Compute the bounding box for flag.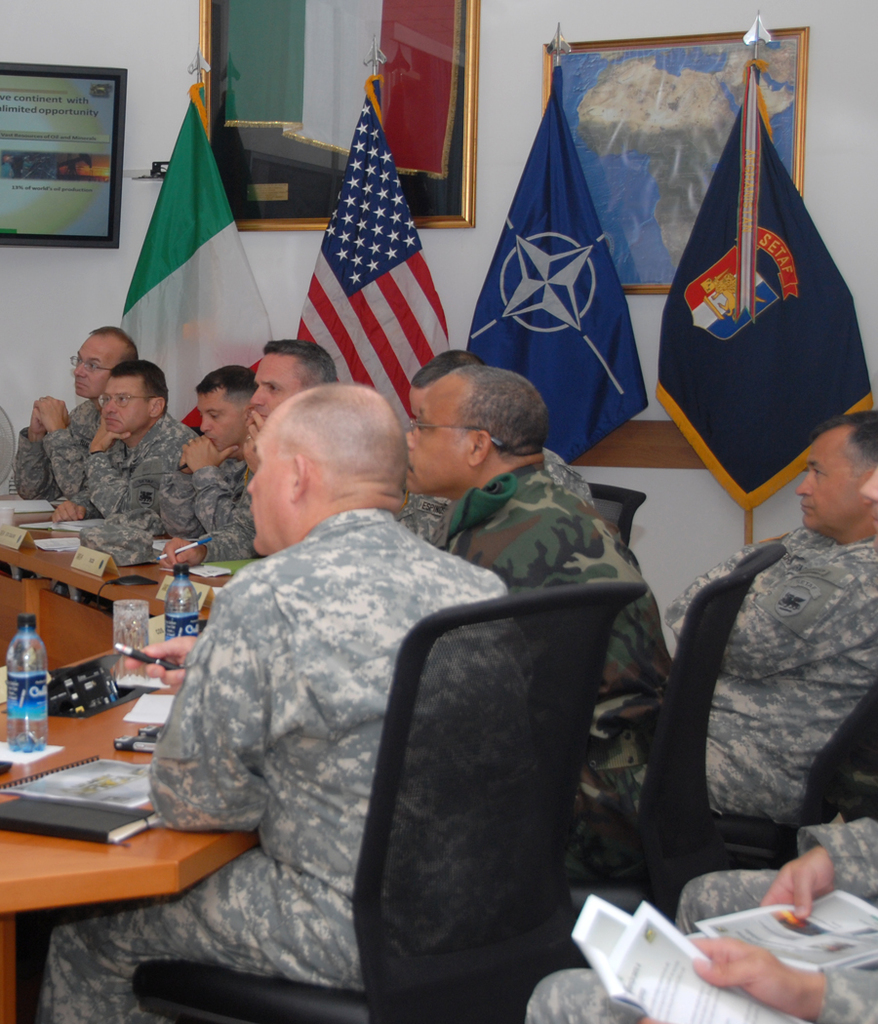
l=637, t=41, r=835, b=535.
